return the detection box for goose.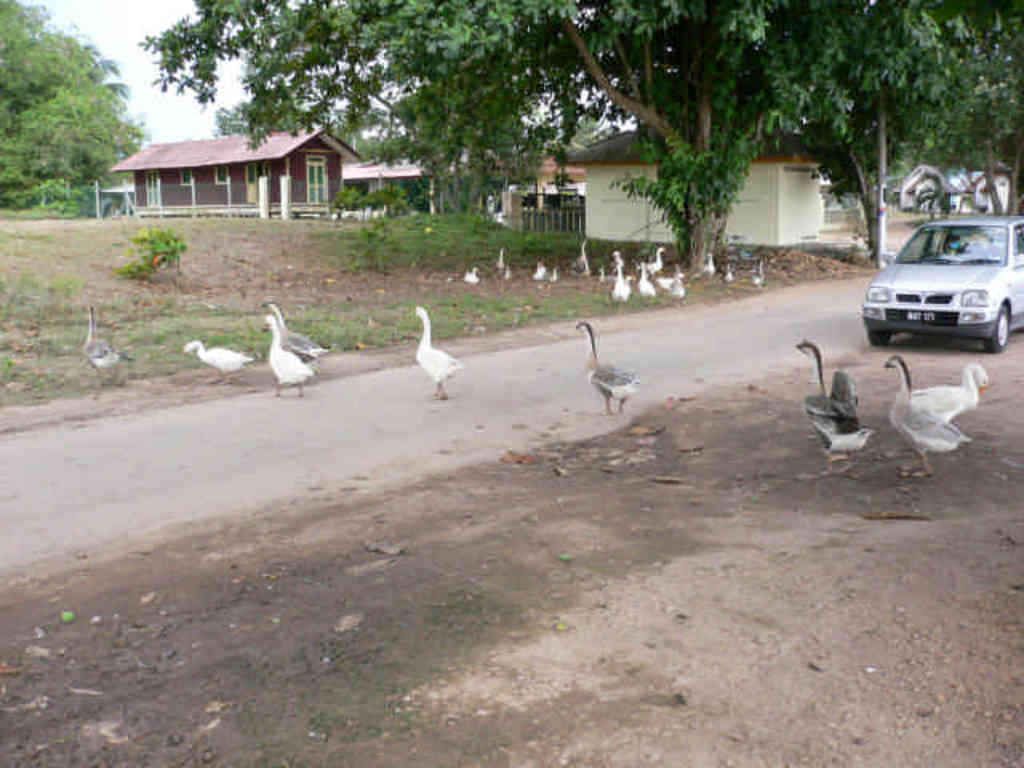
l=179, t=334, r=266, b=389.
